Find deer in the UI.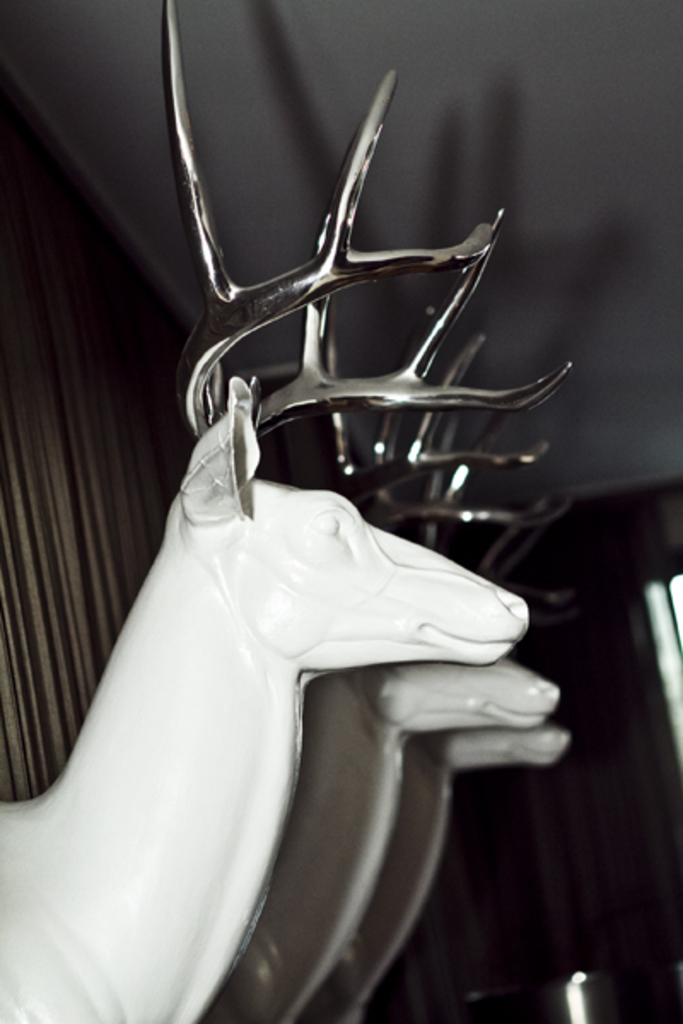
UI element at bbox=[0, 0, 529, 1022].
